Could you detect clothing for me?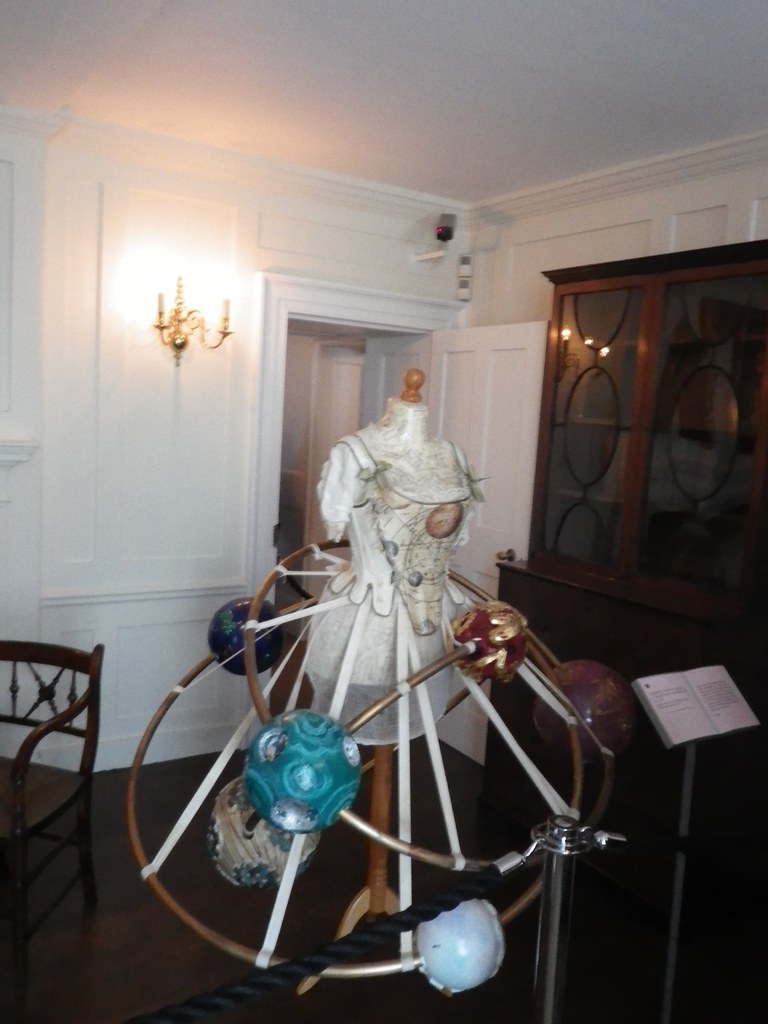
Detection result: [300, 415, 481, 746].
